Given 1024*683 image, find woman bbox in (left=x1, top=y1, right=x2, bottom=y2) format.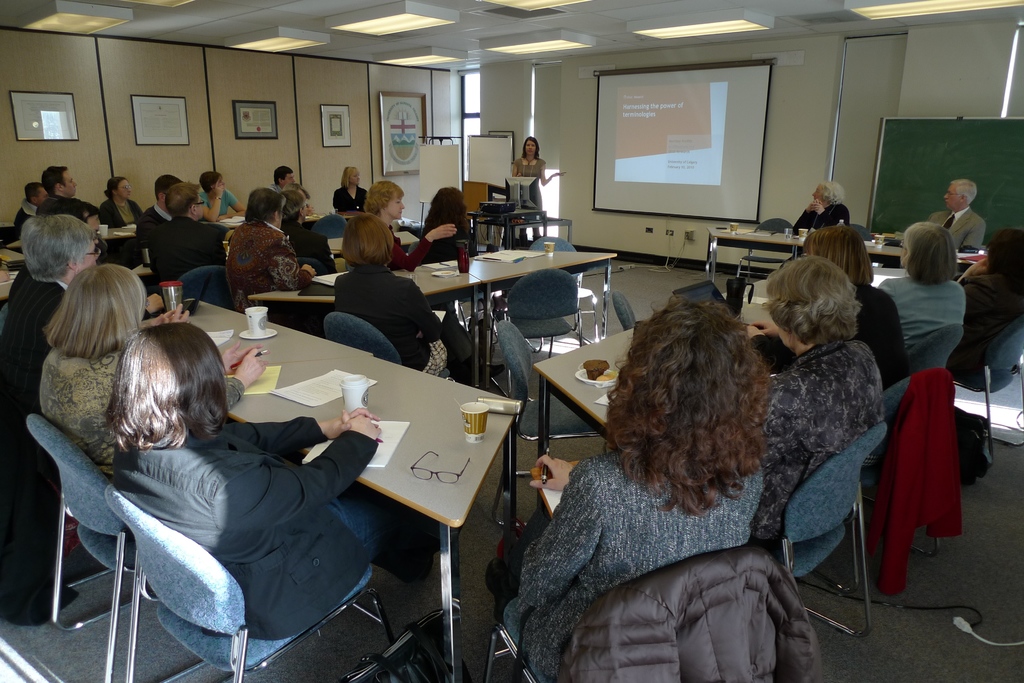
(left=362, top=179, right=456, bottom=279).
